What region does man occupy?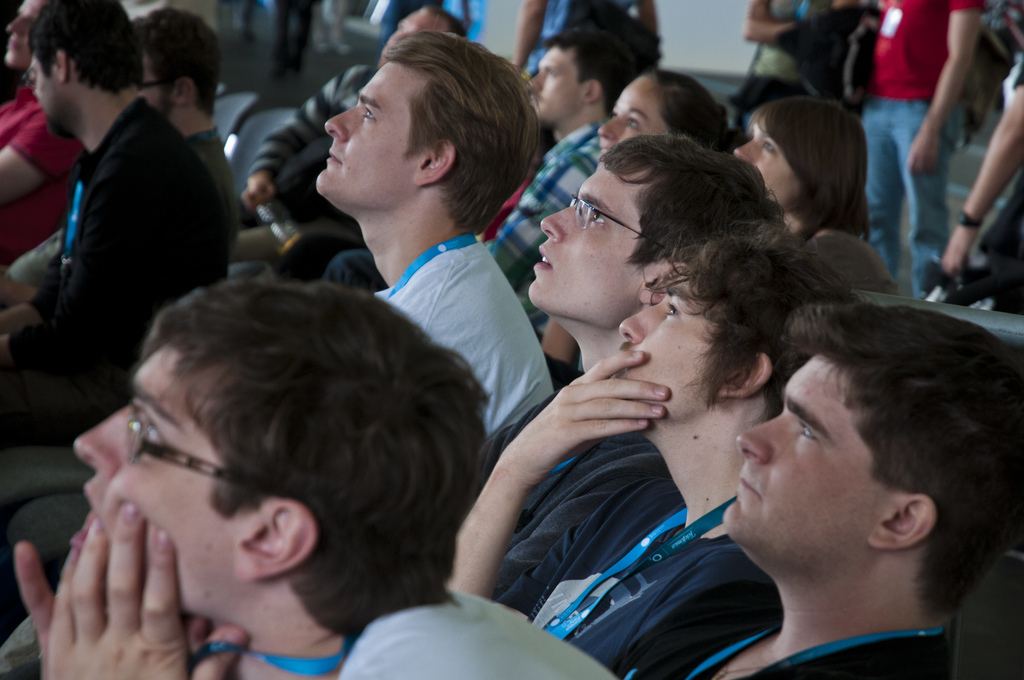
detection(235, 3, 483, 280).
